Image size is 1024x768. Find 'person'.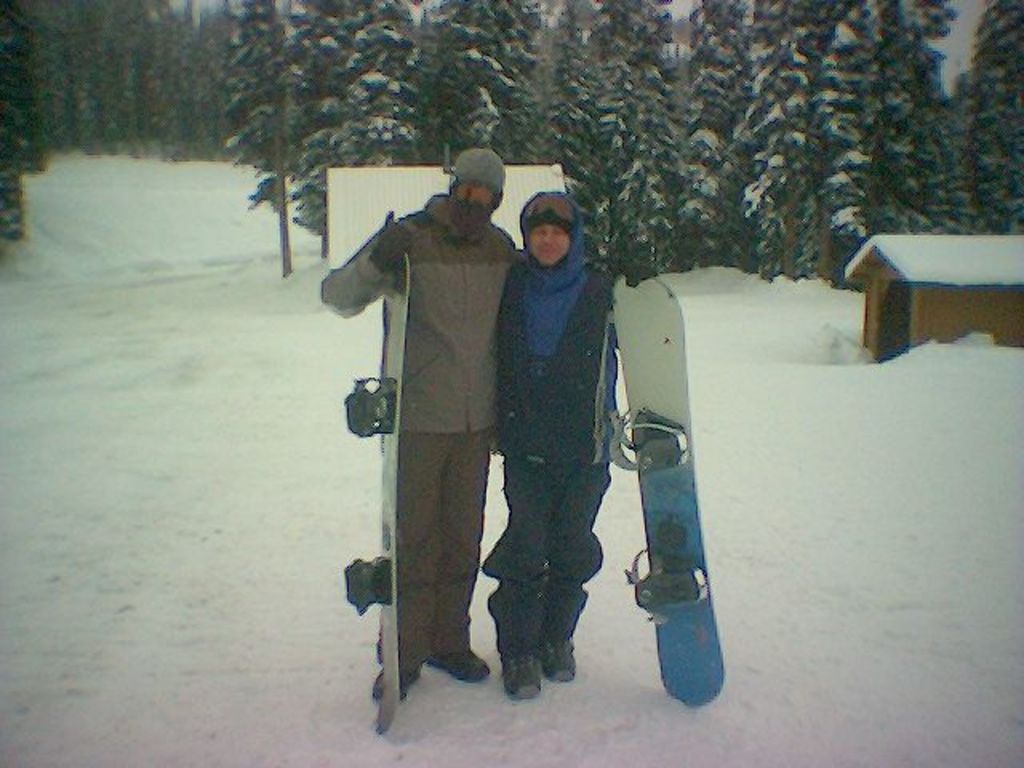
{"x1": 499, "y1": 190, "x2": 618, "y2": 691}.
